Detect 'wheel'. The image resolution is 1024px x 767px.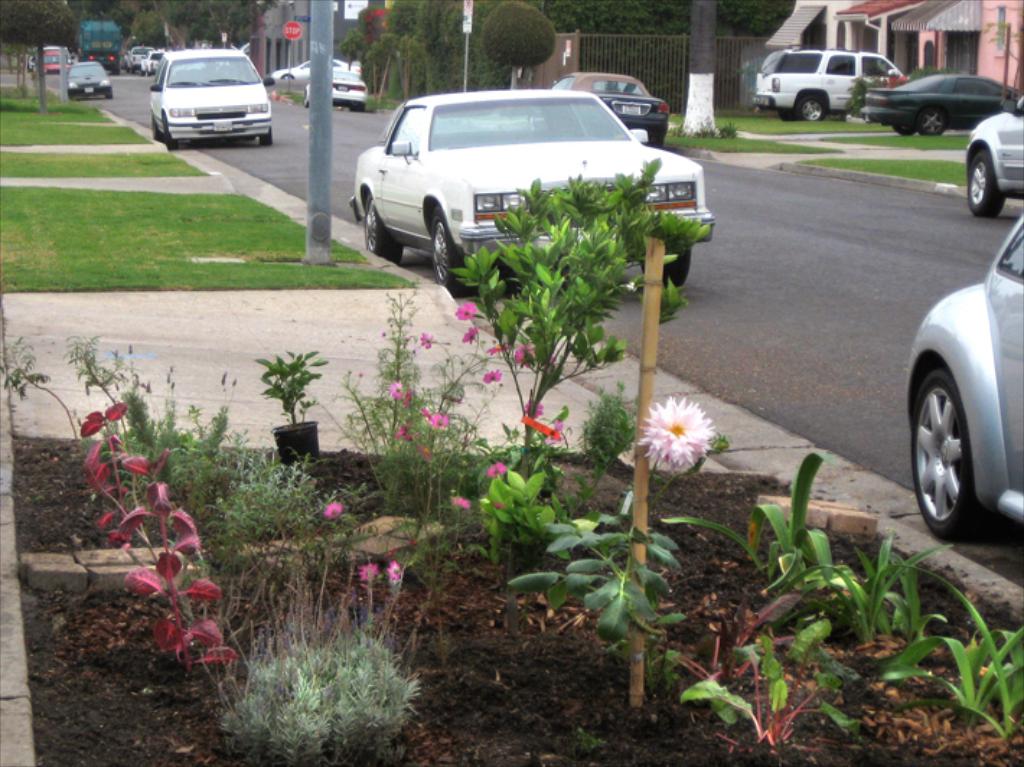
l=893, t=121, r=913, b=136.
